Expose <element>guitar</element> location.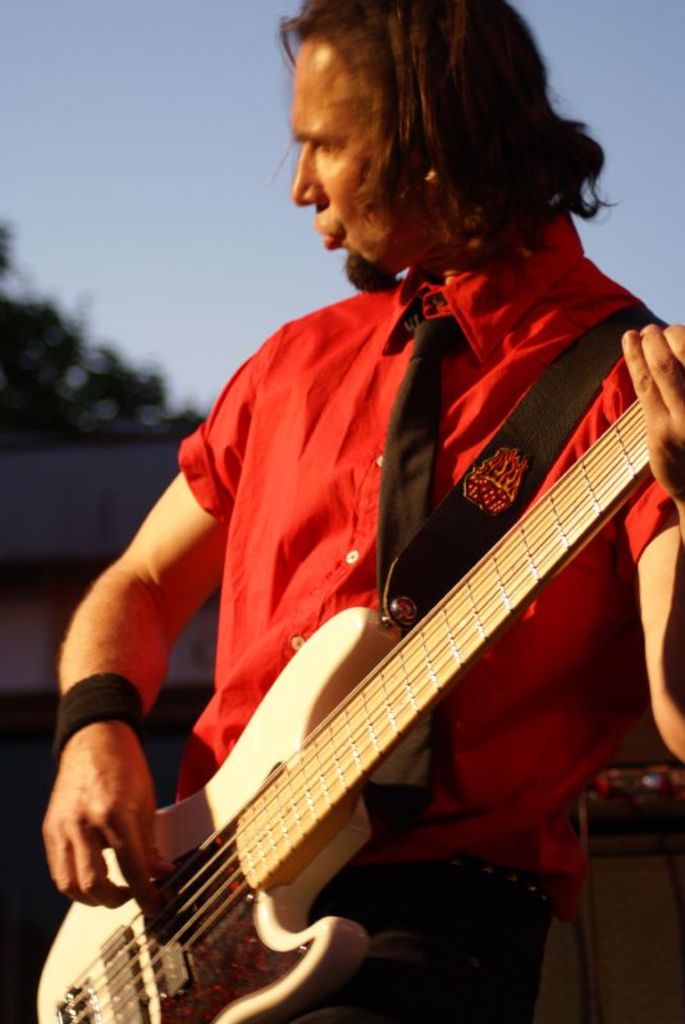
Exposed at select_region(54, 340, 649, 1023).
